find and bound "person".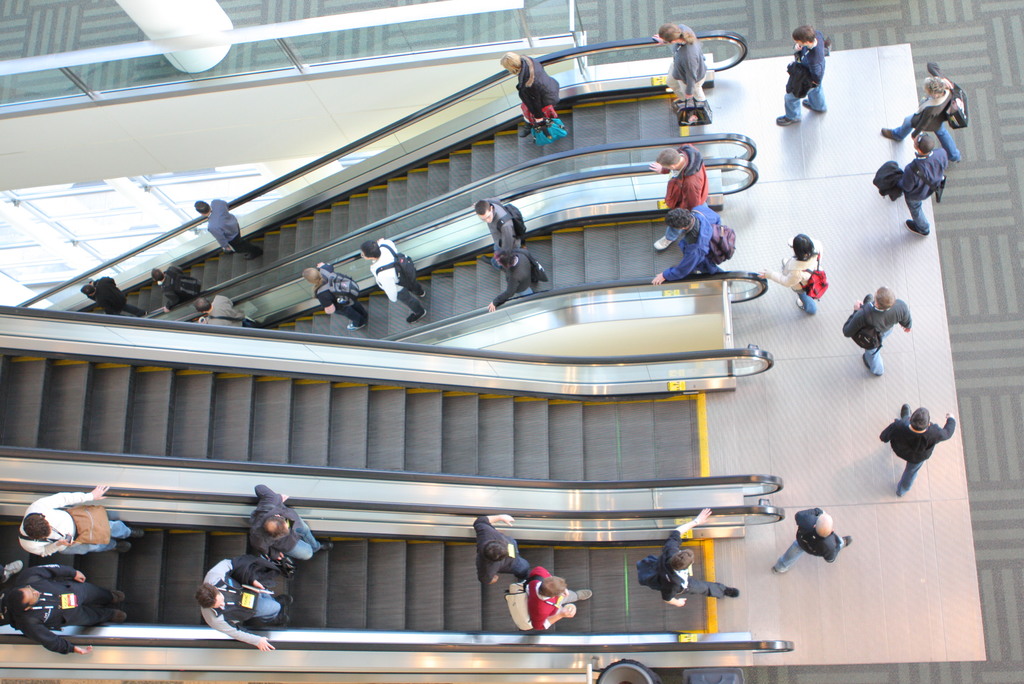
Bound: 527 566 593 623.
